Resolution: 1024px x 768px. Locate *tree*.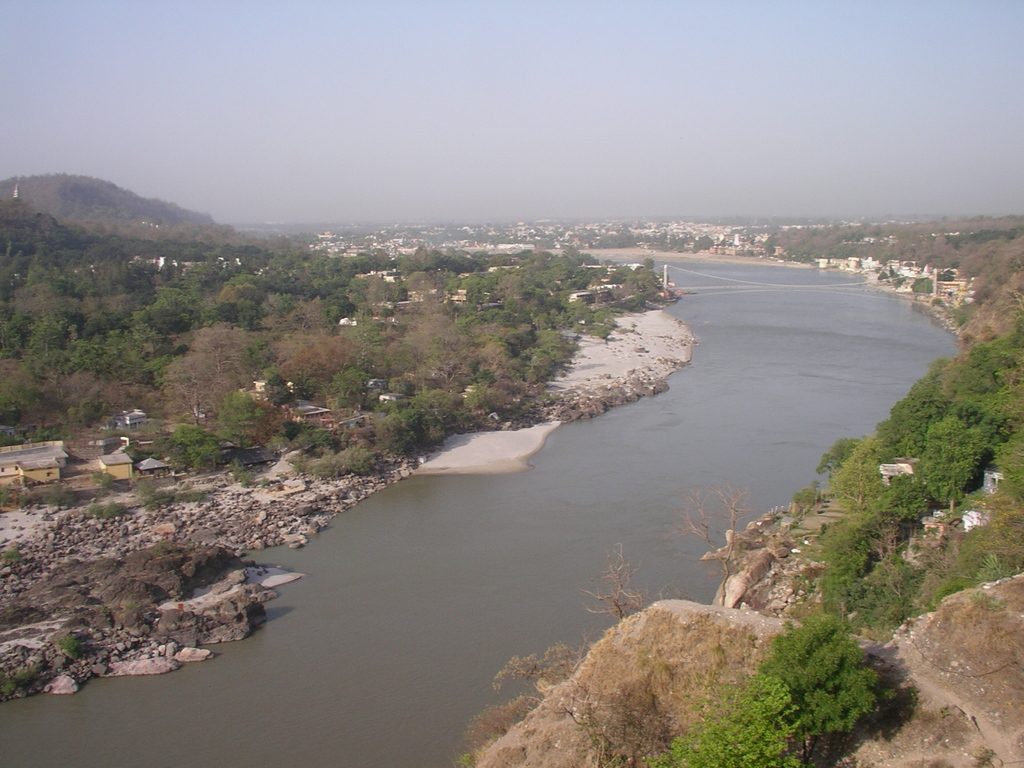
detection(686, 235, 712, 255).
